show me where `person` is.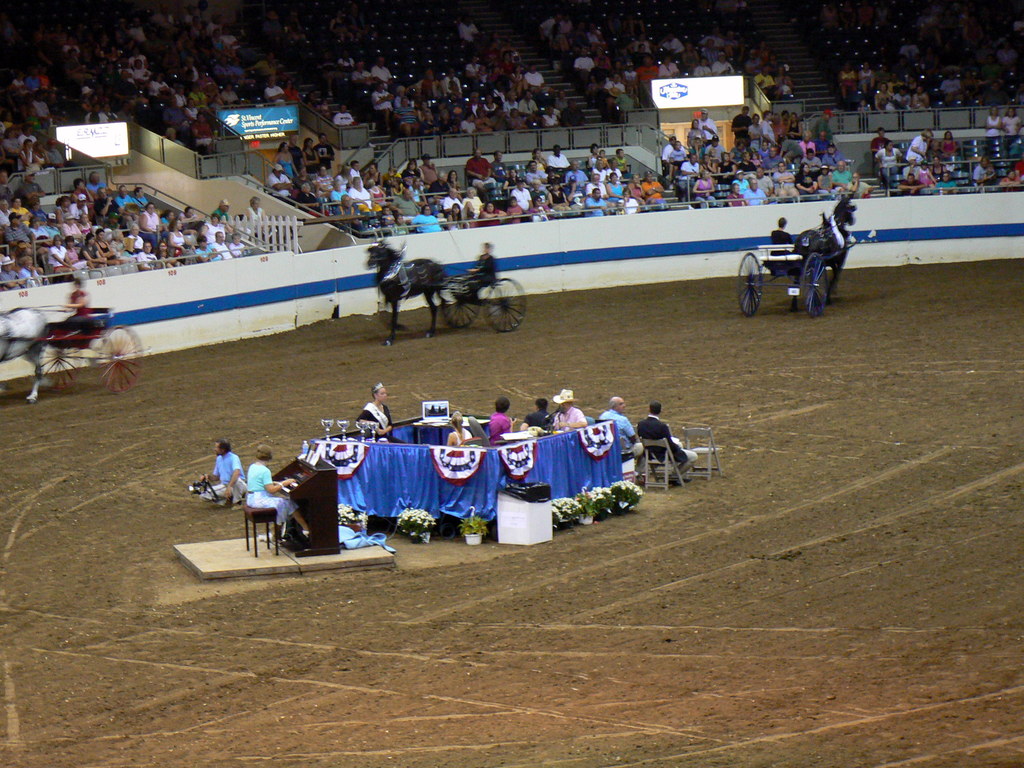
`person` is at BBox(552, 387, 582, 423).
